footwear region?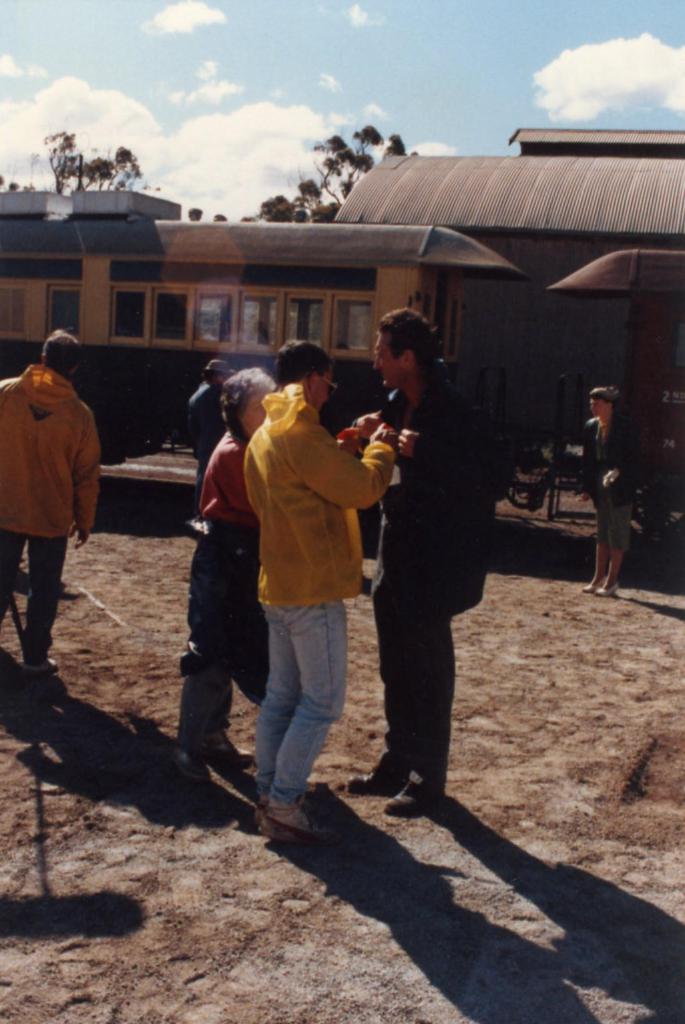
rect(20, 654, 62, 674)
